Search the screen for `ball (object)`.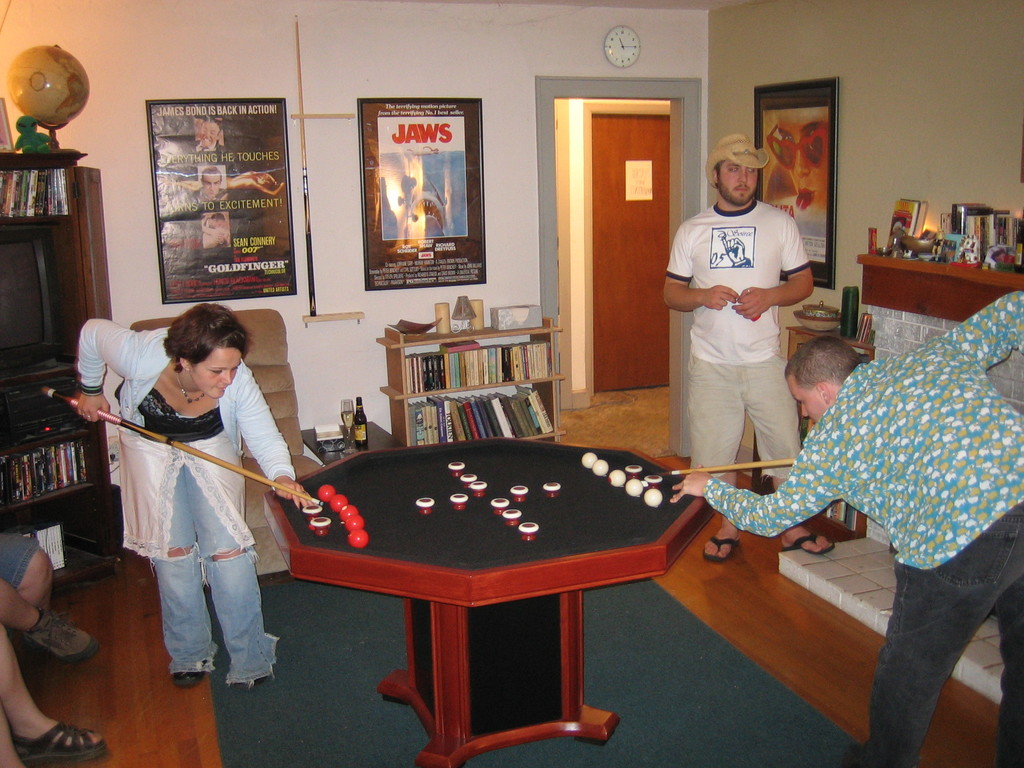
Found at l=591, t=457, r=610, b=481.
